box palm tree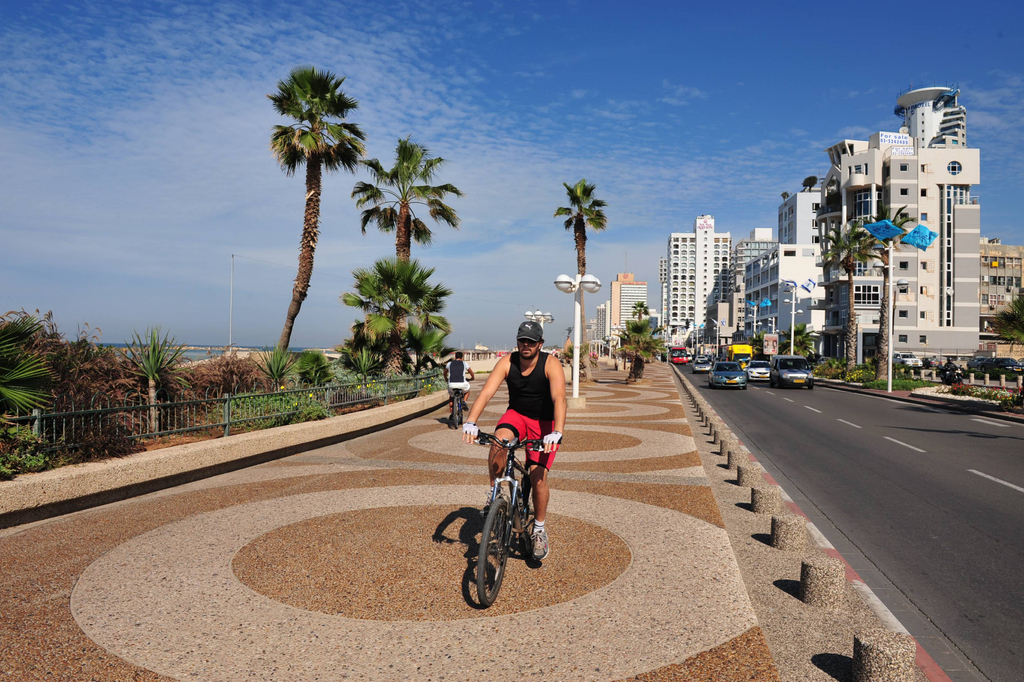
select_region(857, 204, 924, 385)
